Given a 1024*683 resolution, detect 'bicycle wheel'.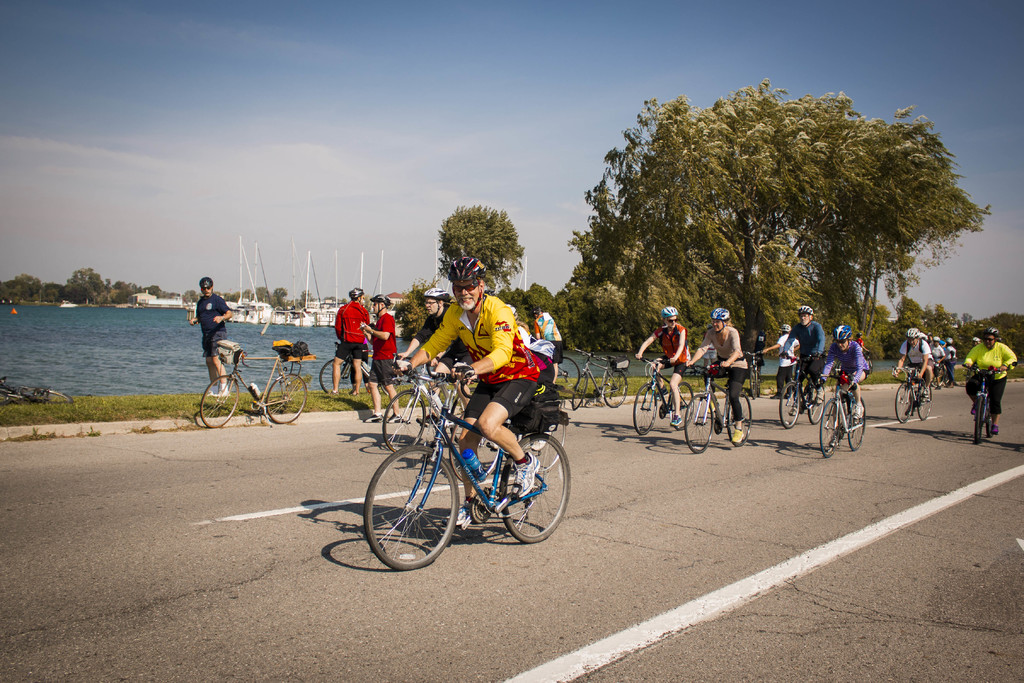
l=22, t=388, r=72, b=402.
